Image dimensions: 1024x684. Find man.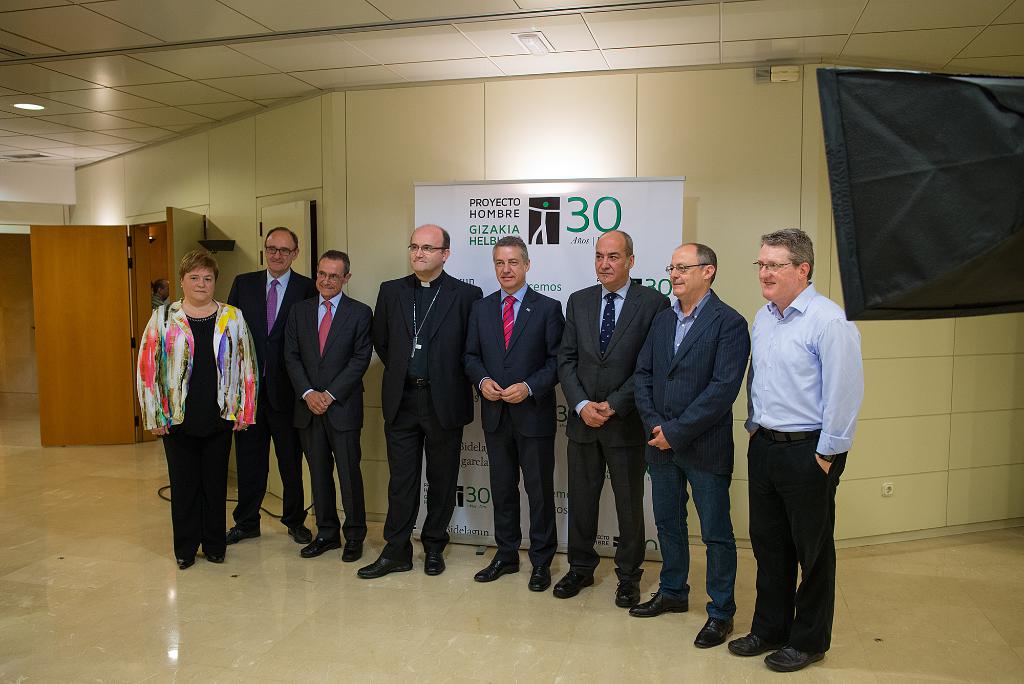
x1=360, y1=224, x2=481, y2=580.
